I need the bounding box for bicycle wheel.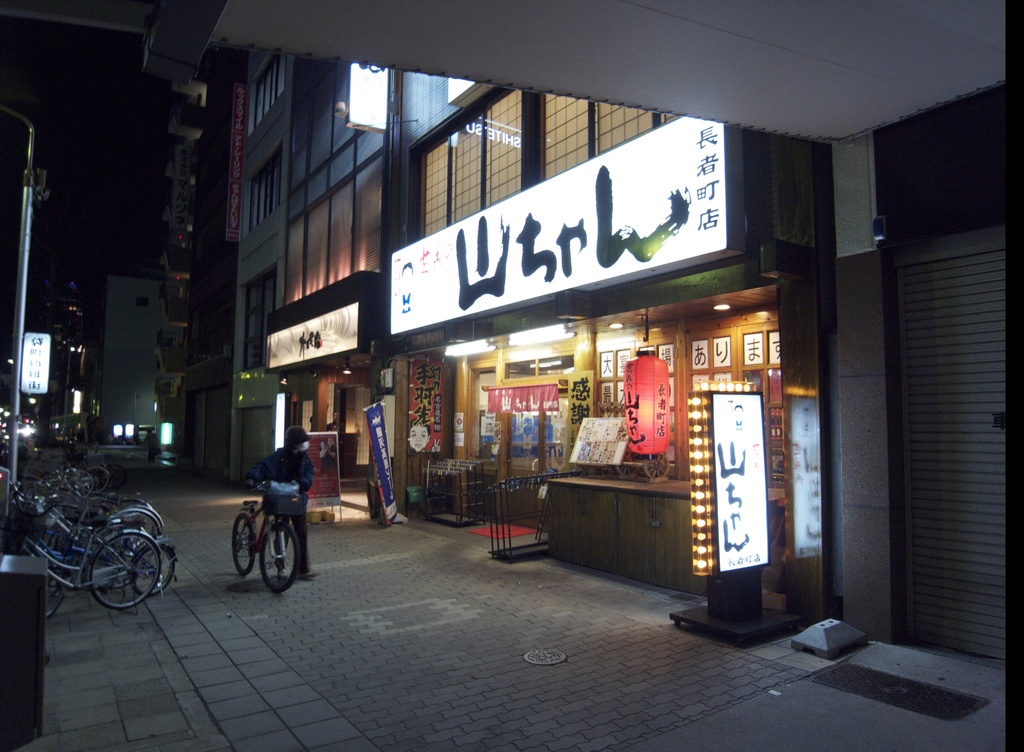
Here it is: box=[102, 508, 161, 556].
